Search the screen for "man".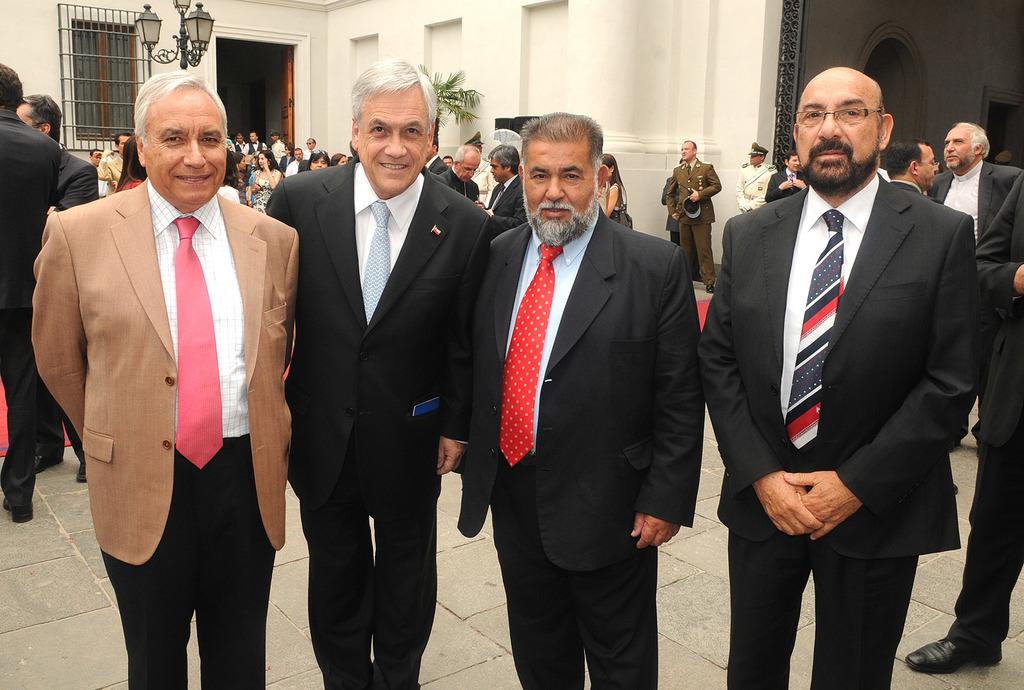
Found at left=241, top=131, right=268, bottom=157.
